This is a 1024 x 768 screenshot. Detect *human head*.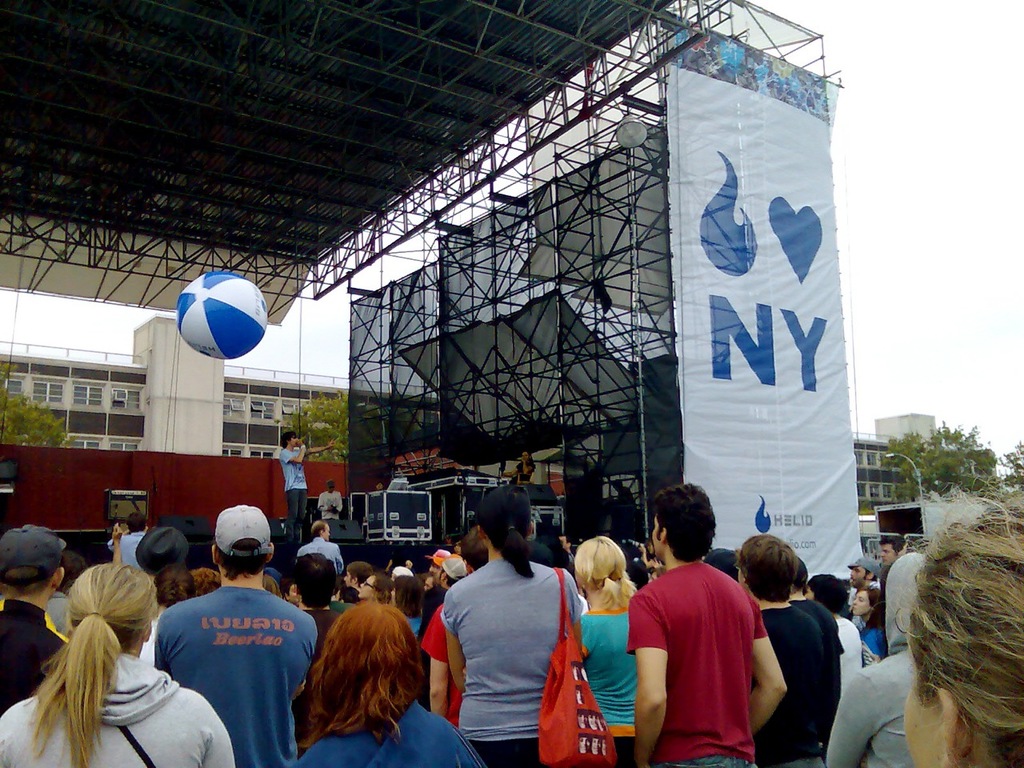
<region>576, 538, 626, 594</region>.
